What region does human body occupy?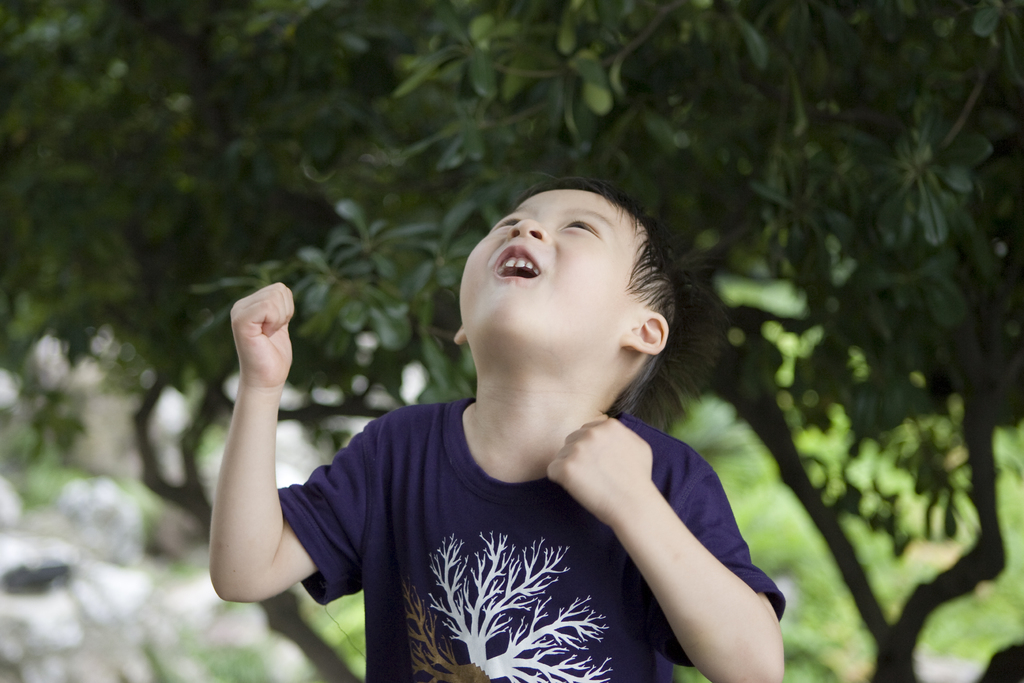
bbox(218, 165, 812, 682).
